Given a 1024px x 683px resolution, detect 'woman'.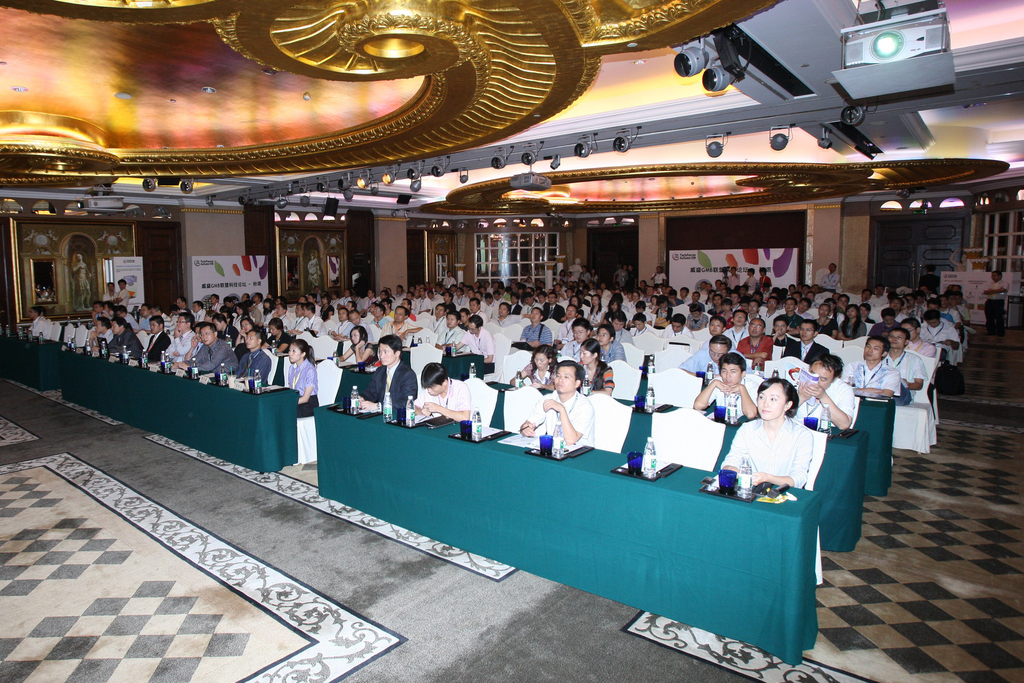
202 309 218 322.
